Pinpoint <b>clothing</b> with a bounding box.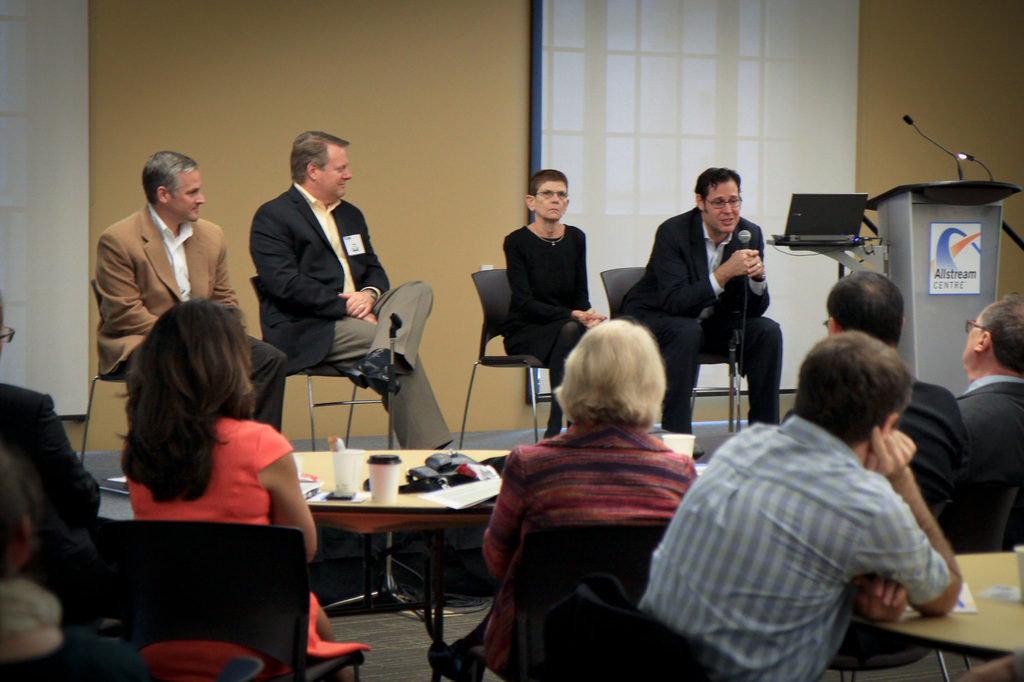
region(496, 219, 593, 430).
